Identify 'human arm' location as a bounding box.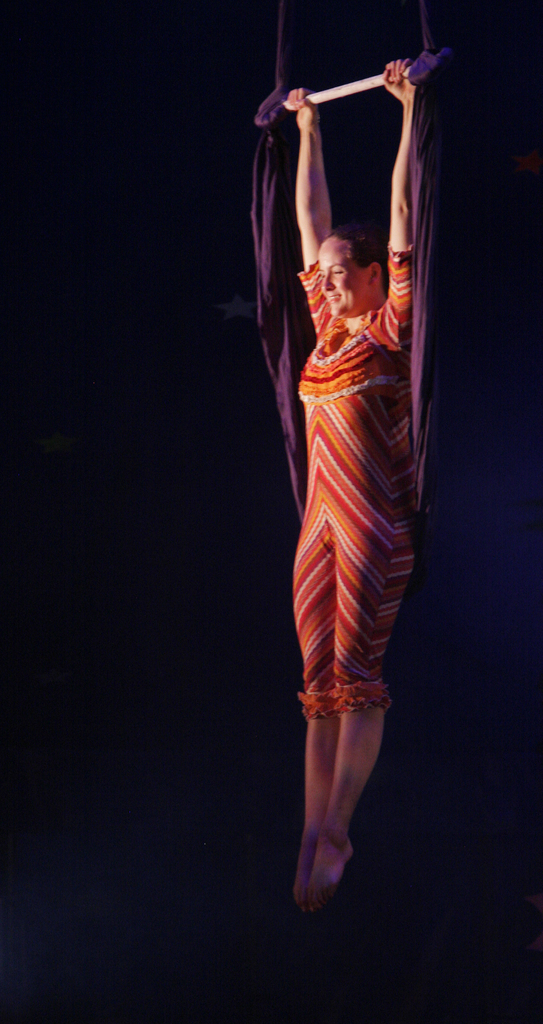
391:57:422:339.
